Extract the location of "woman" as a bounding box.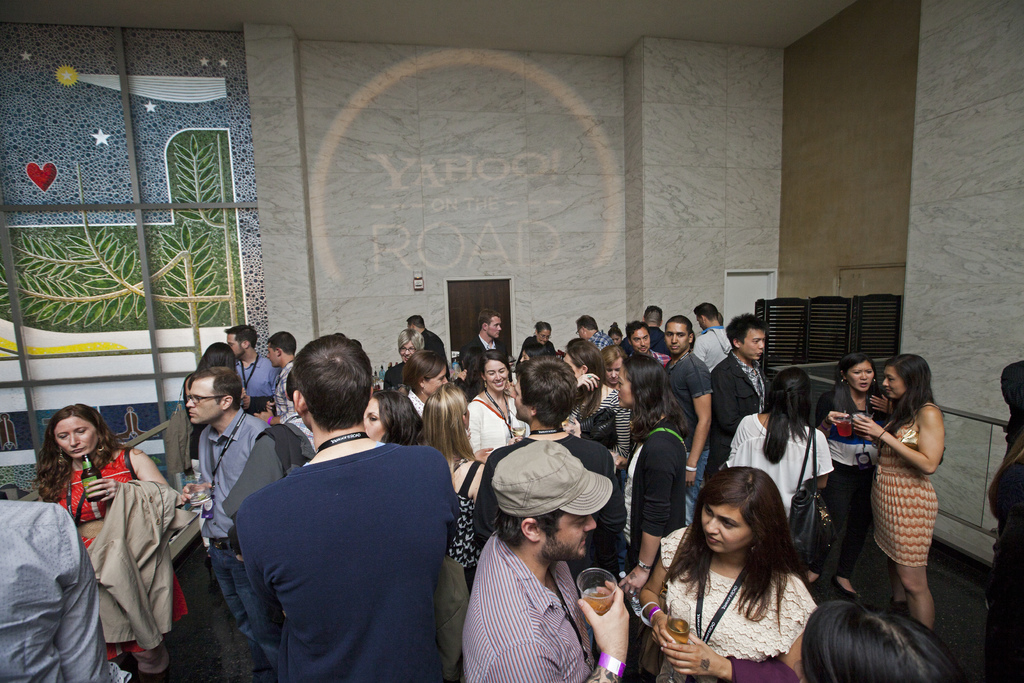
33, 404, 190, 682.
